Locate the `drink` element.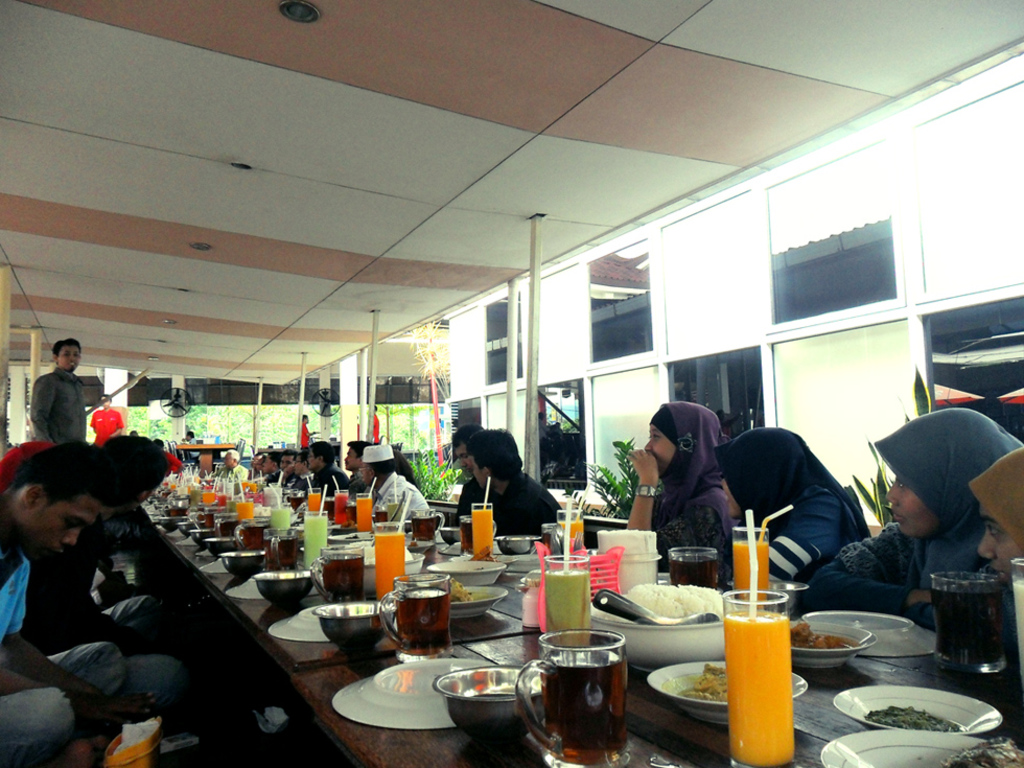
Element bbox: 538,646,626,767.
